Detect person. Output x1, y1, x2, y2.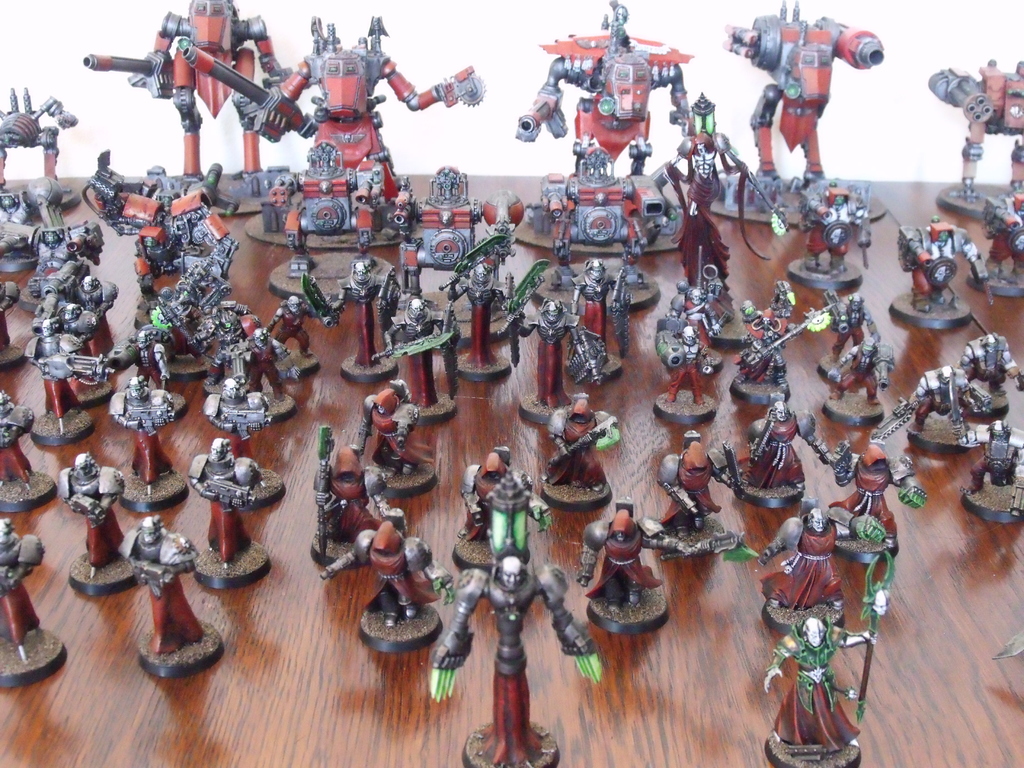
22, 320, 95, 420.
